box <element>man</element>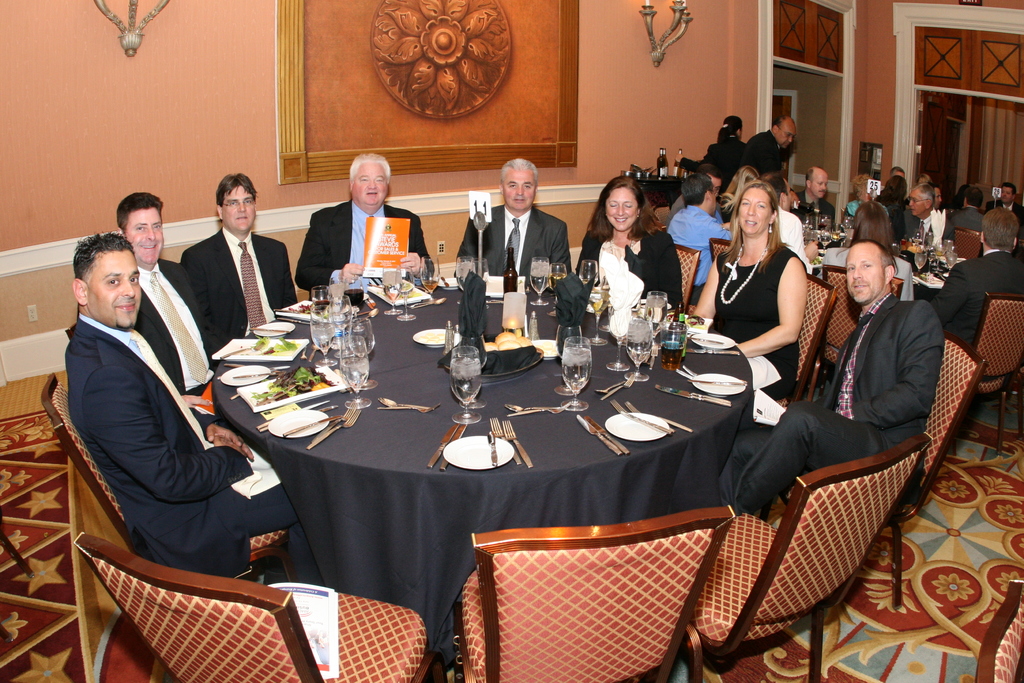
region(297, 158, 426, 310)
